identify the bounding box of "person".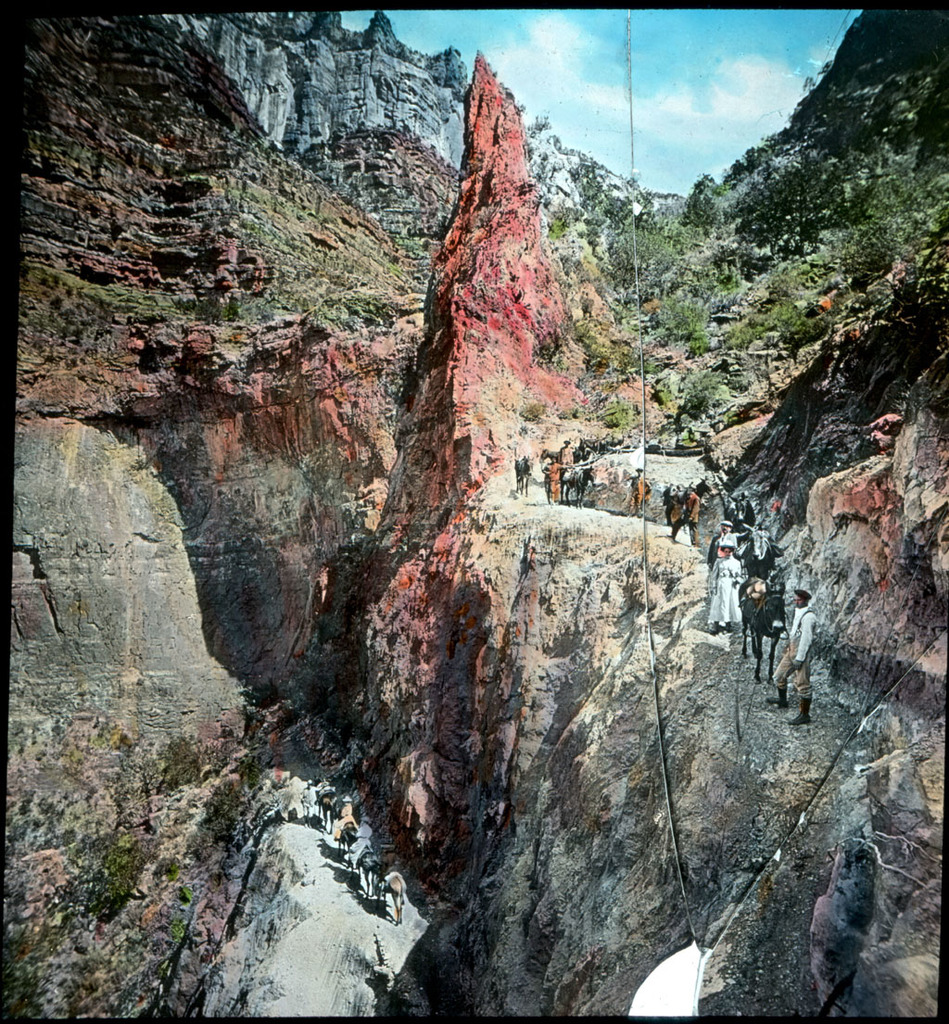
region(710, 540, 749, 626).
